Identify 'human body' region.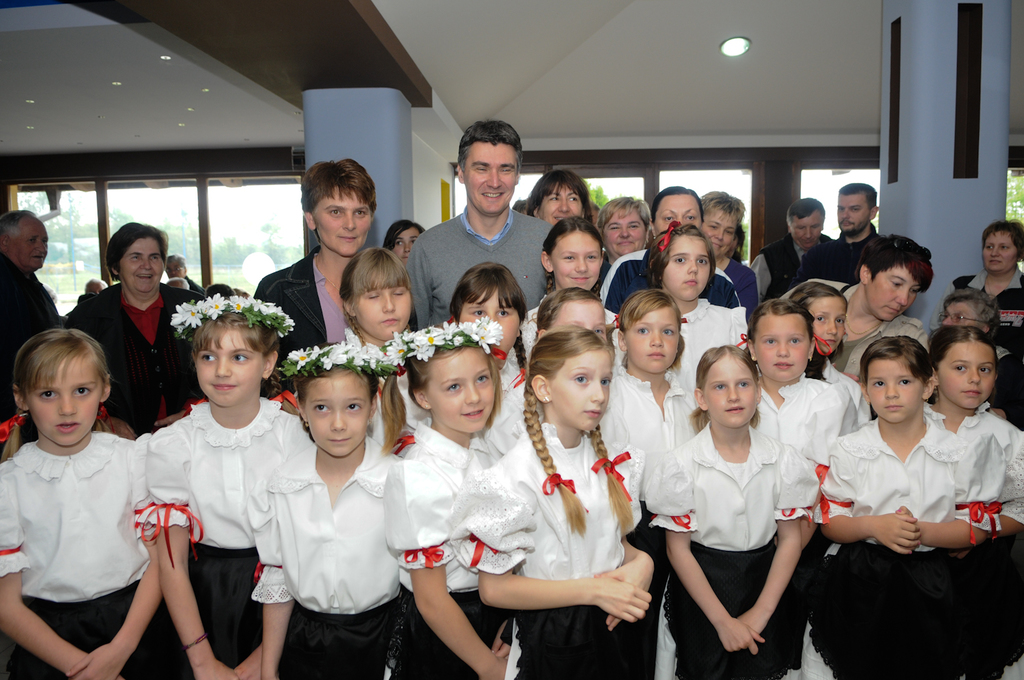
Region: {"x1": 371, "y1": 324, "x2": 522, "y2": 679}.
